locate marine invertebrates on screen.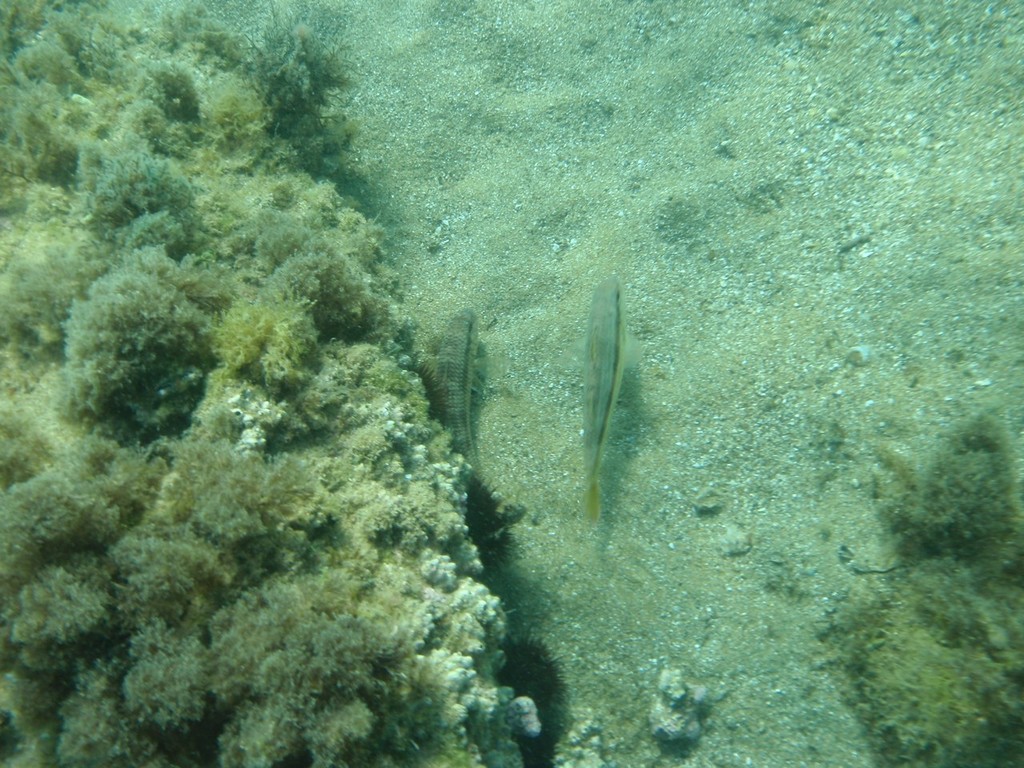
On screen at {"left": 828, "top": 399, "right": 1023, "bottom": 767}.
